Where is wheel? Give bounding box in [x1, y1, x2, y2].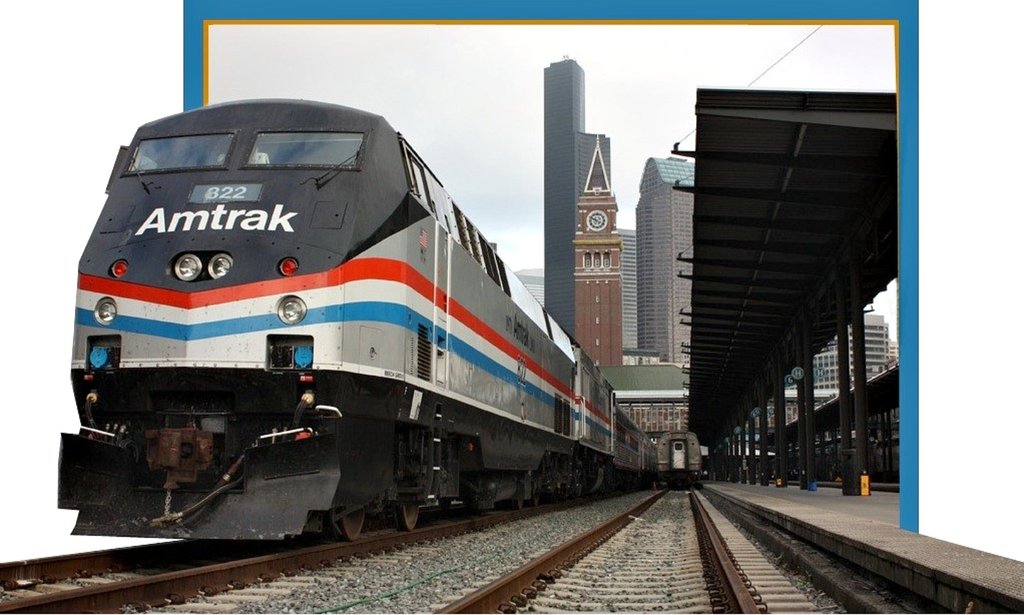
[397, 466, 413, 537].
